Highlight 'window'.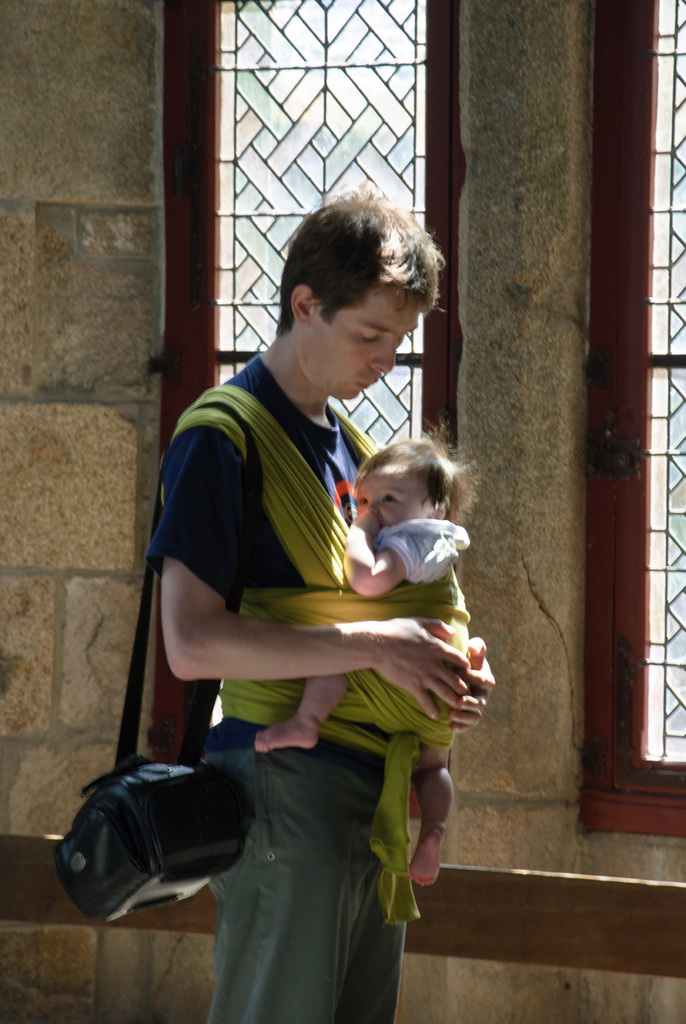
Highlighted region: [left=571, top=0, right=685, bottom=851].
